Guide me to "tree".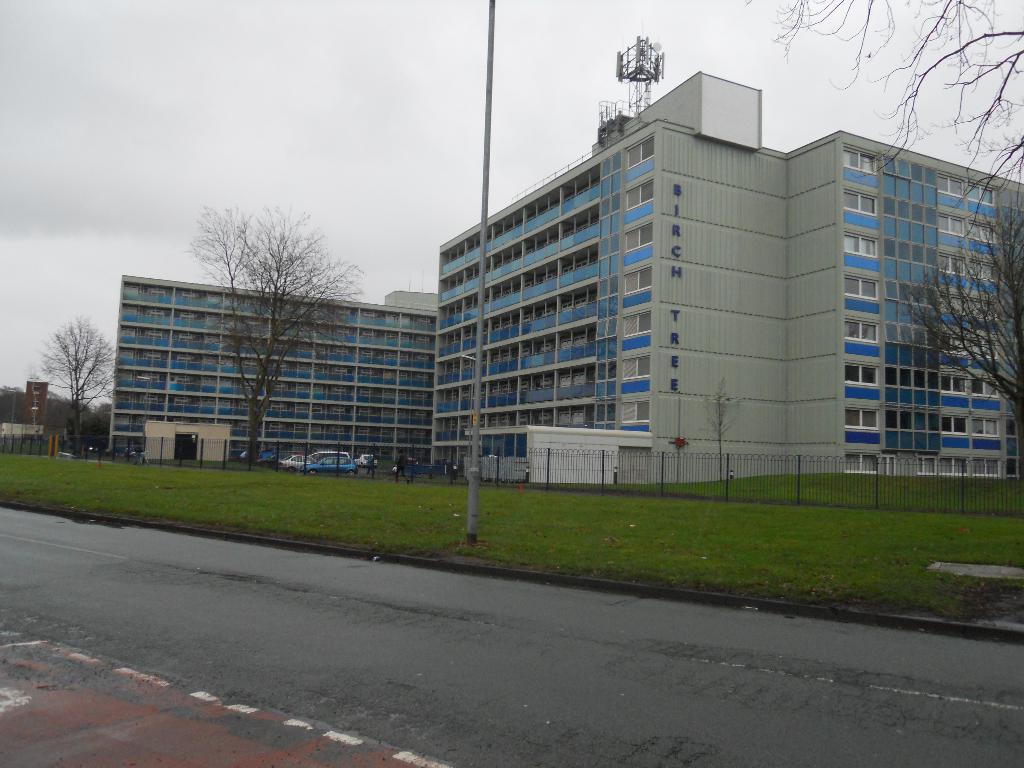
Guidance: 32:316:131:458.
